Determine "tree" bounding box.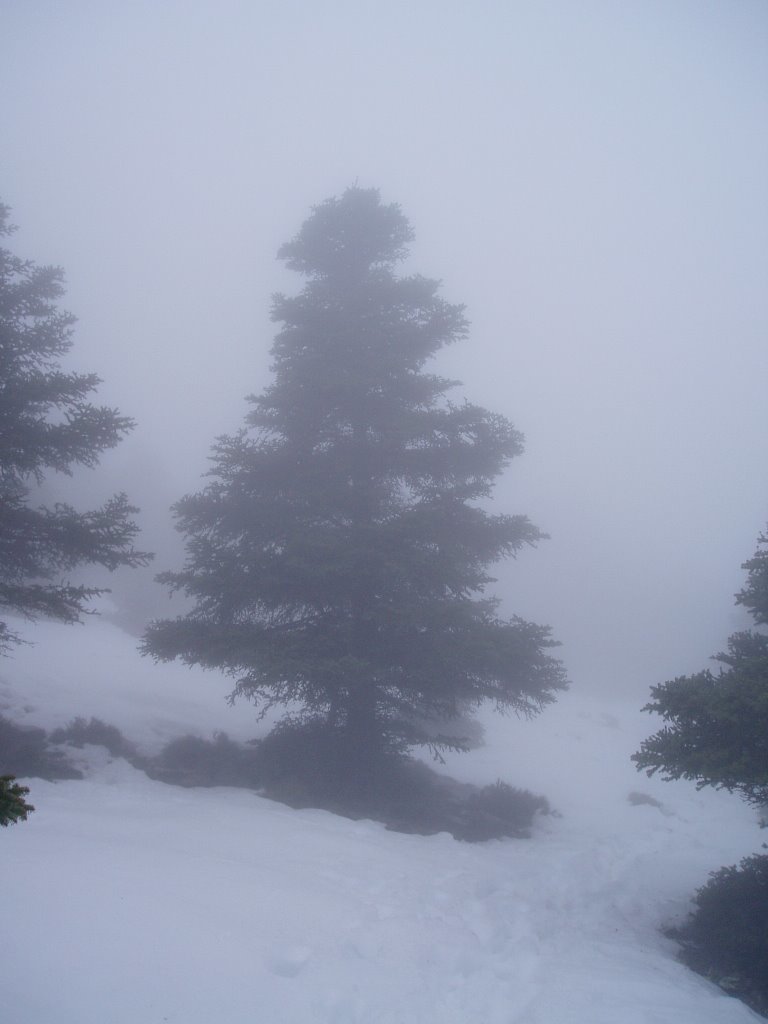
Determined: x1=618, y1=525, x2=767, y2=1002.
